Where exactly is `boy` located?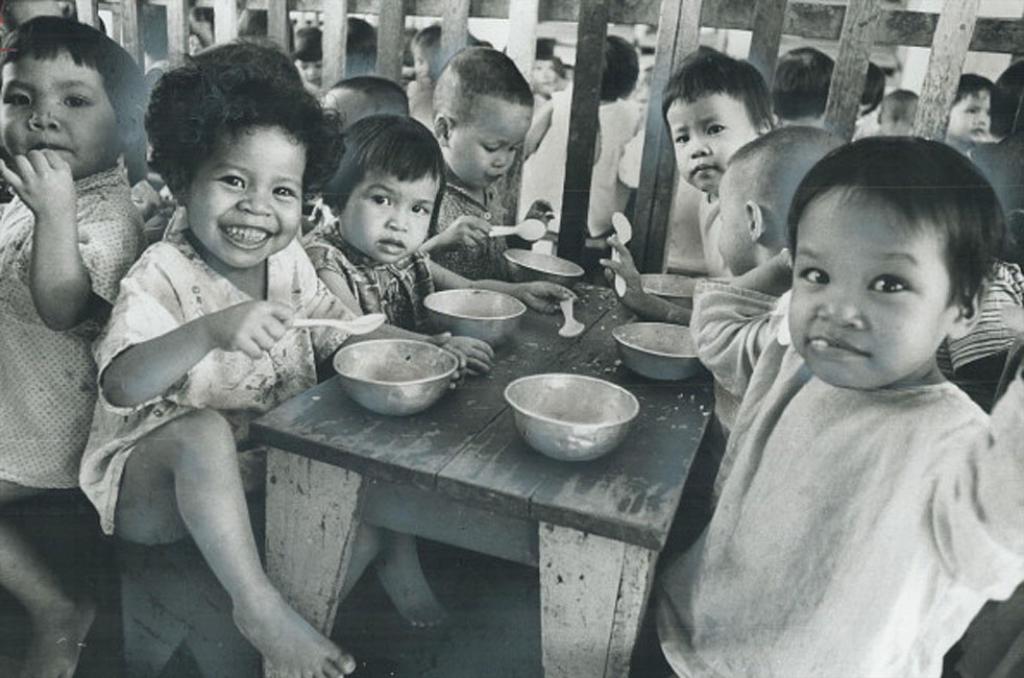
Its bounding box is detection(648, 135, 1023, 677).
